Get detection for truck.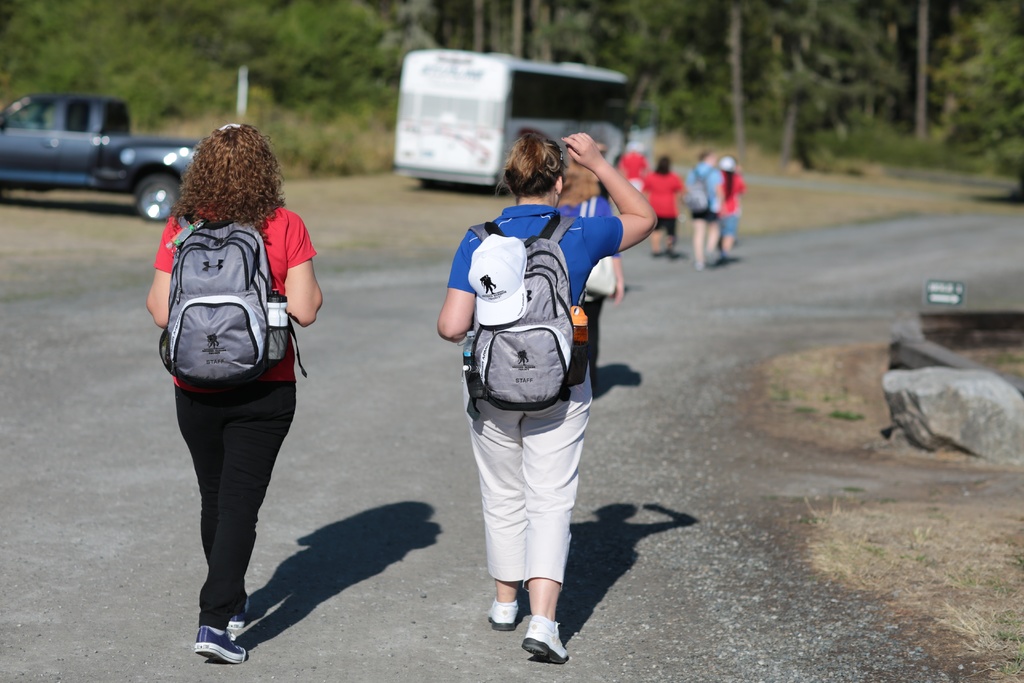
Detection: [2,90,188,208].
